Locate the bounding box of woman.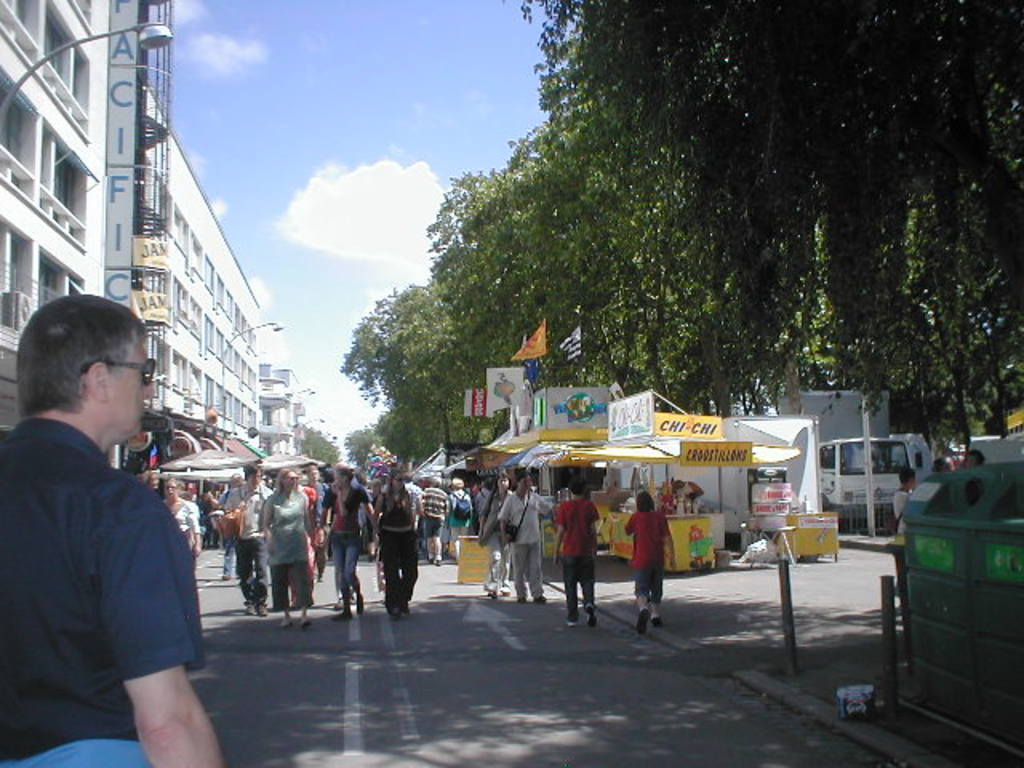
Bounding box: (160, 477, 200, 560).
